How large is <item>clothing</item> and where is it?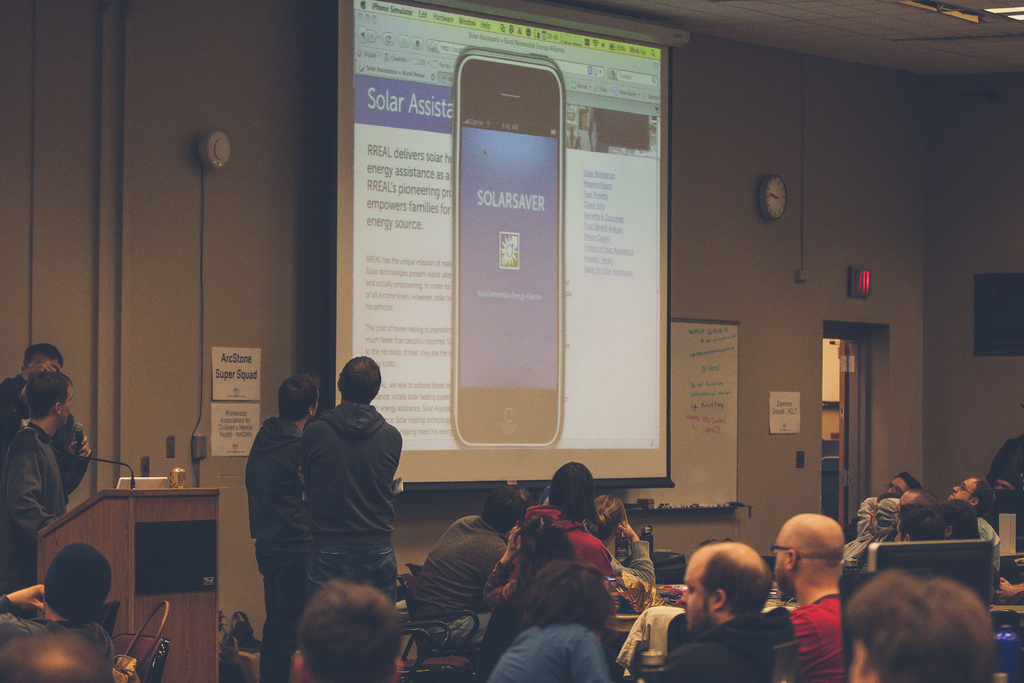
Bounding box: <bbox>0, 373, 92, 509</bbox>.
